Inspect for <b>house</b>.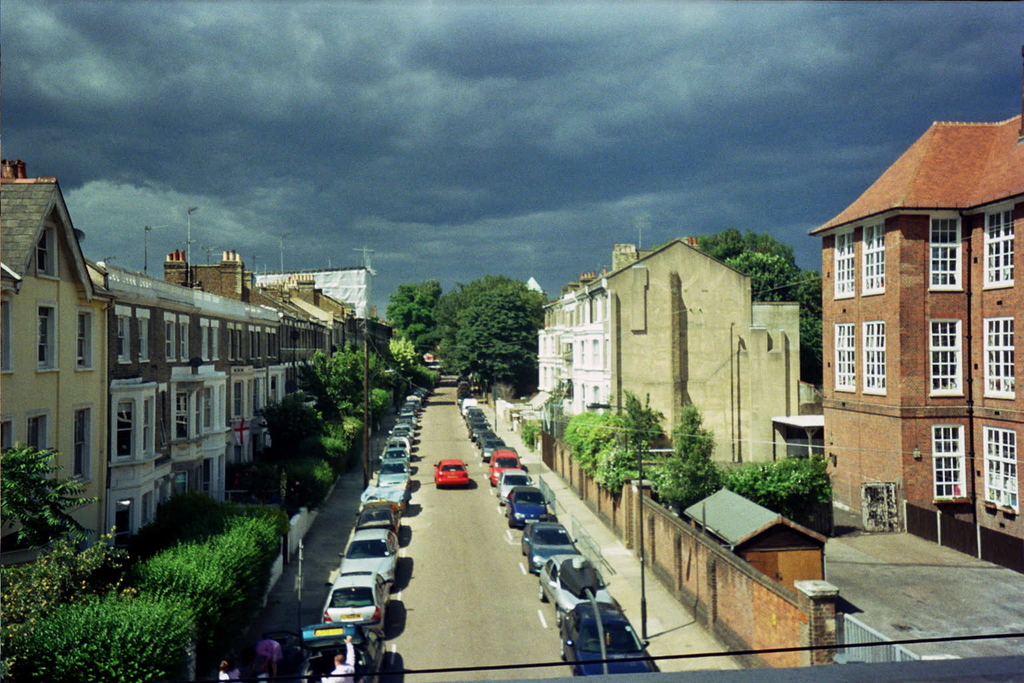
Inspection: <bbox>605, 234, 804, 490</bbox>.
